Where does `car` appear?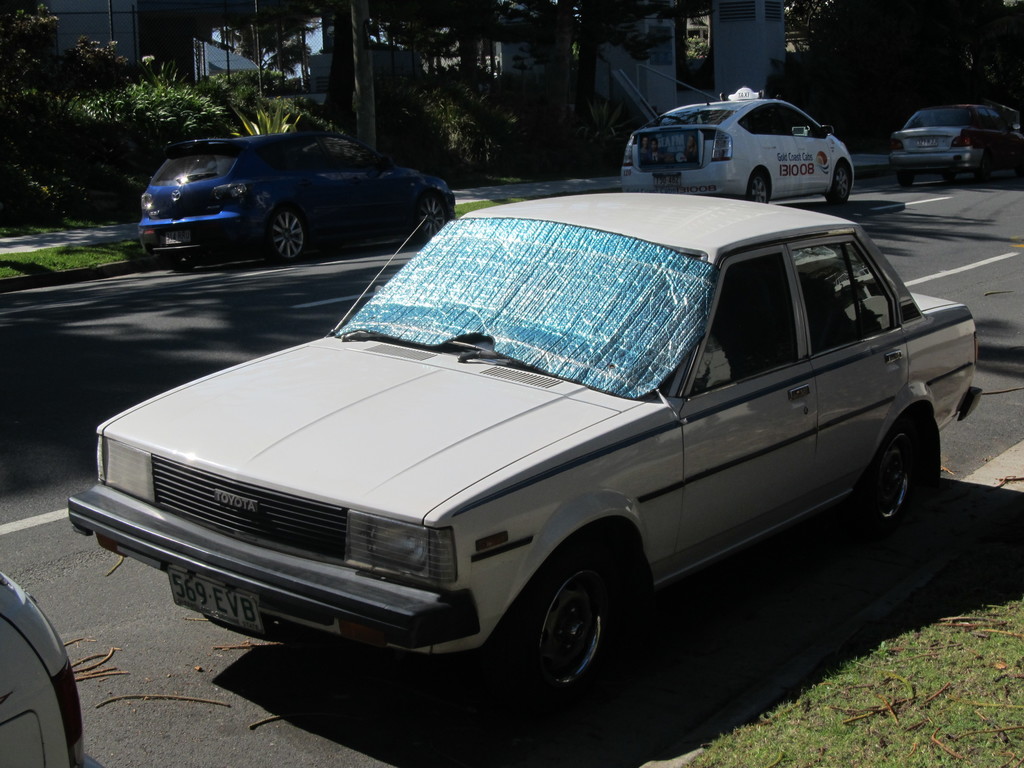
Appears at [888, 100, 1023, 183].
